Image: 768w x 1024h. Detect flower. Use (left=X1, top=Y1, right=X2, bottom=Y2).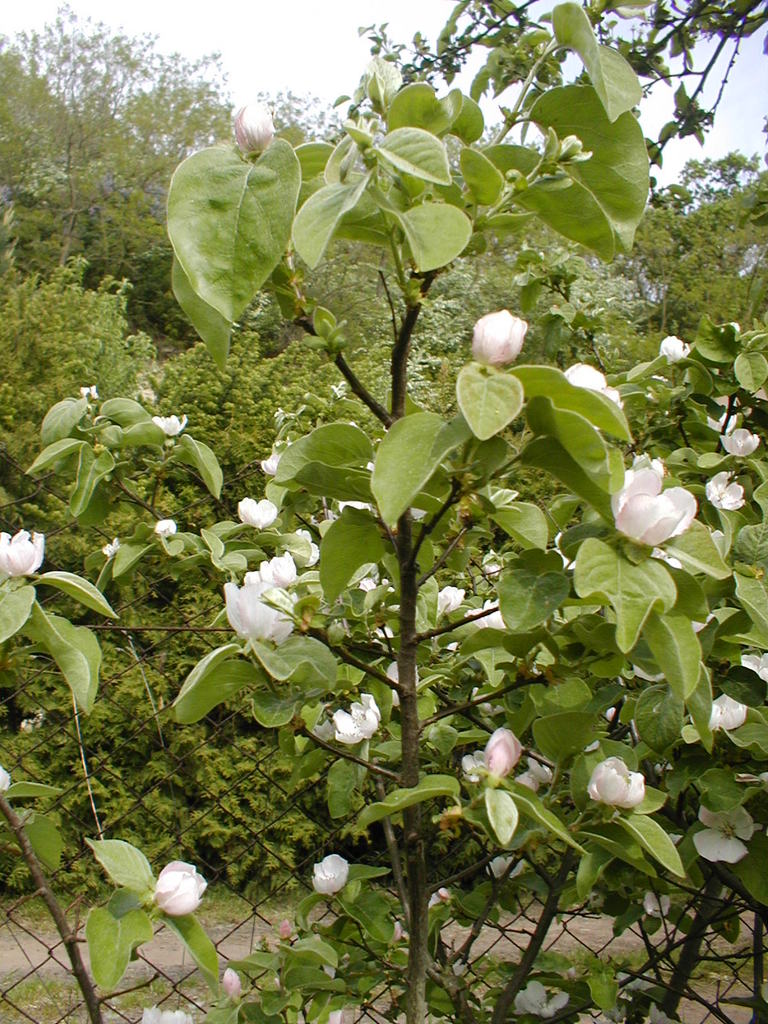
(left=375, top=657, right=419, bottom=713).
